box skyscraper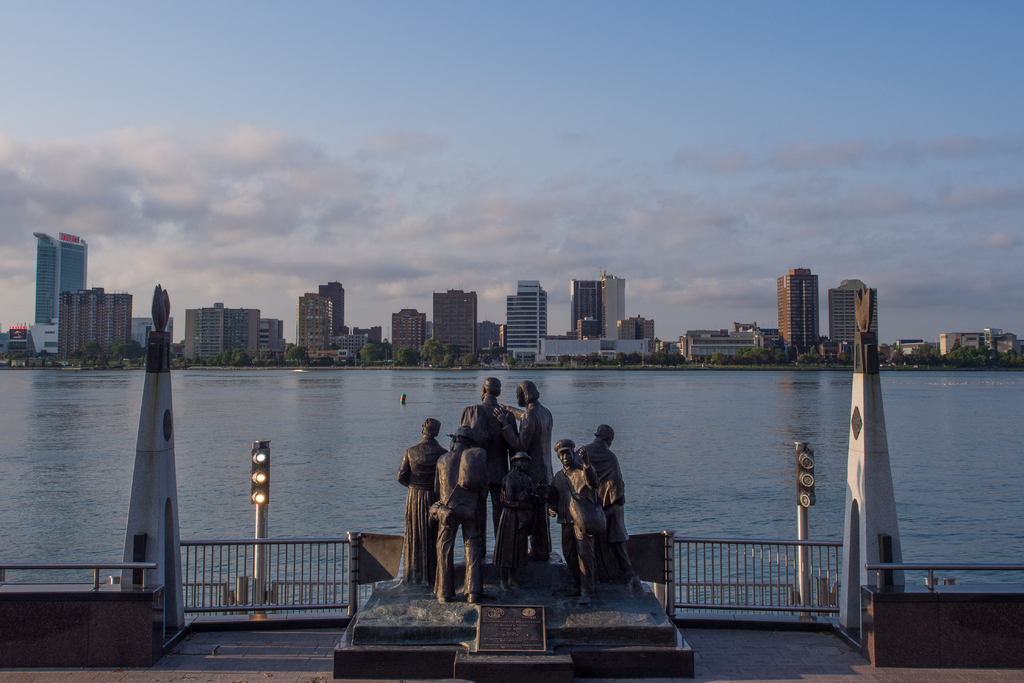
region(776, 259, 820, 356)
